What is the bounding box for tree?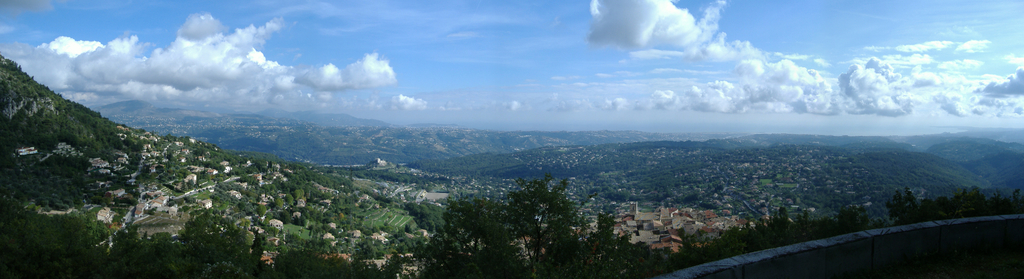
select_region(271, 244, 385, 278).
